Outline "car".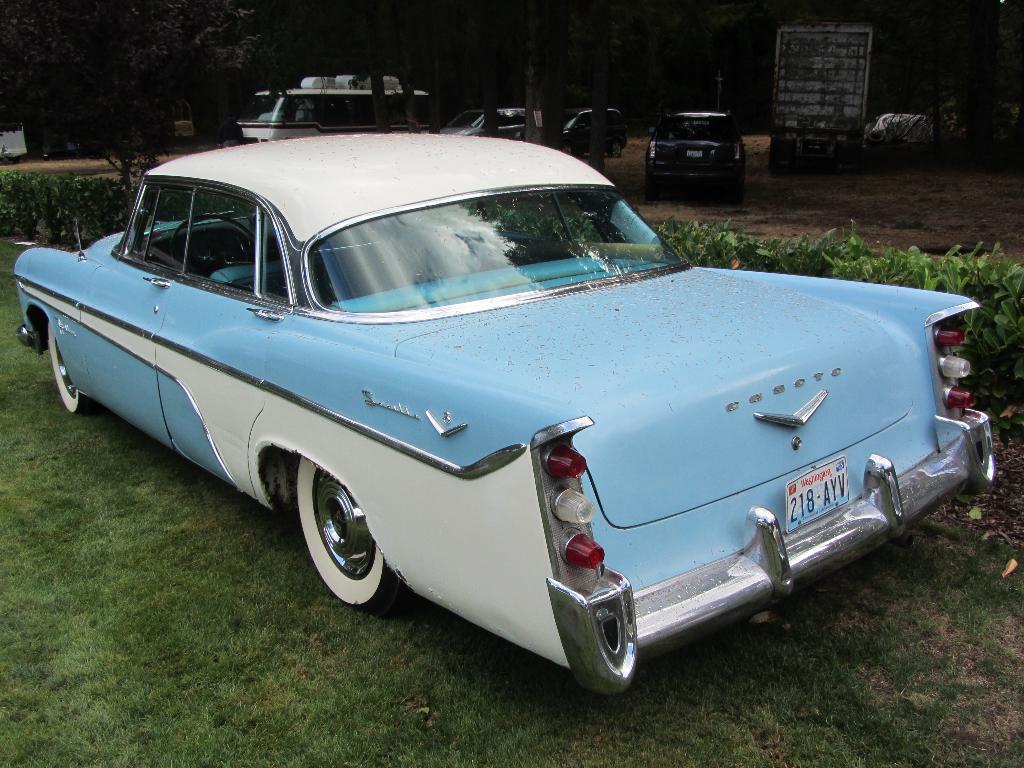
Outline: 453,101,629,173.
